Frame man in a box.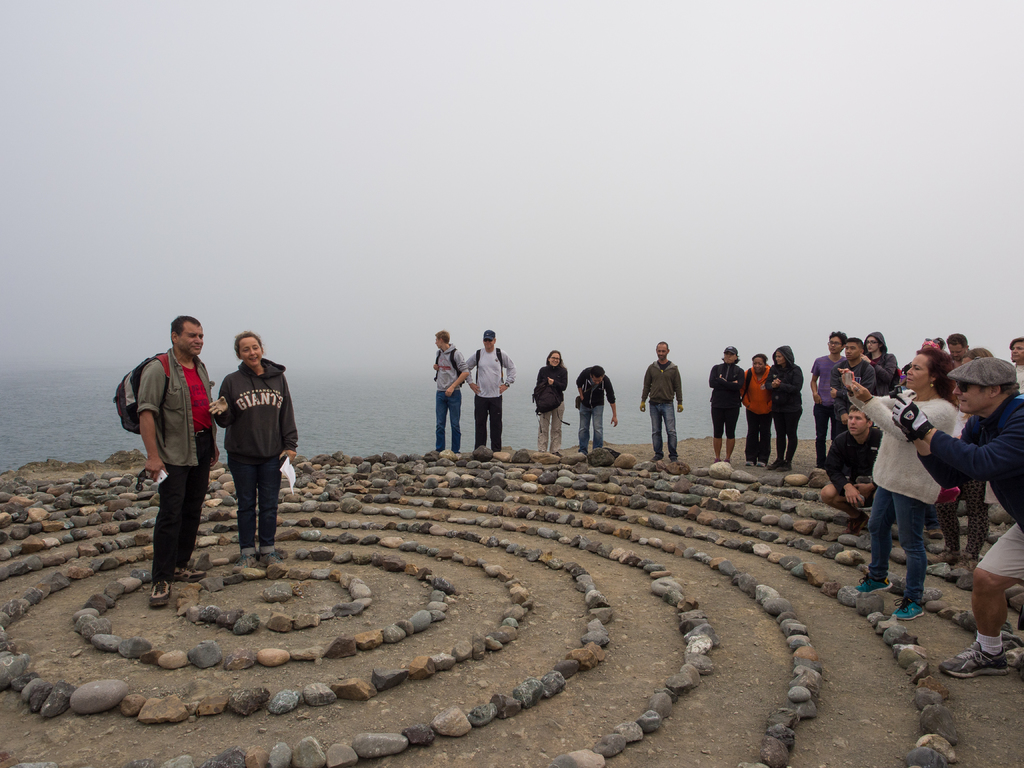
(893, 356, 1023, 677).
